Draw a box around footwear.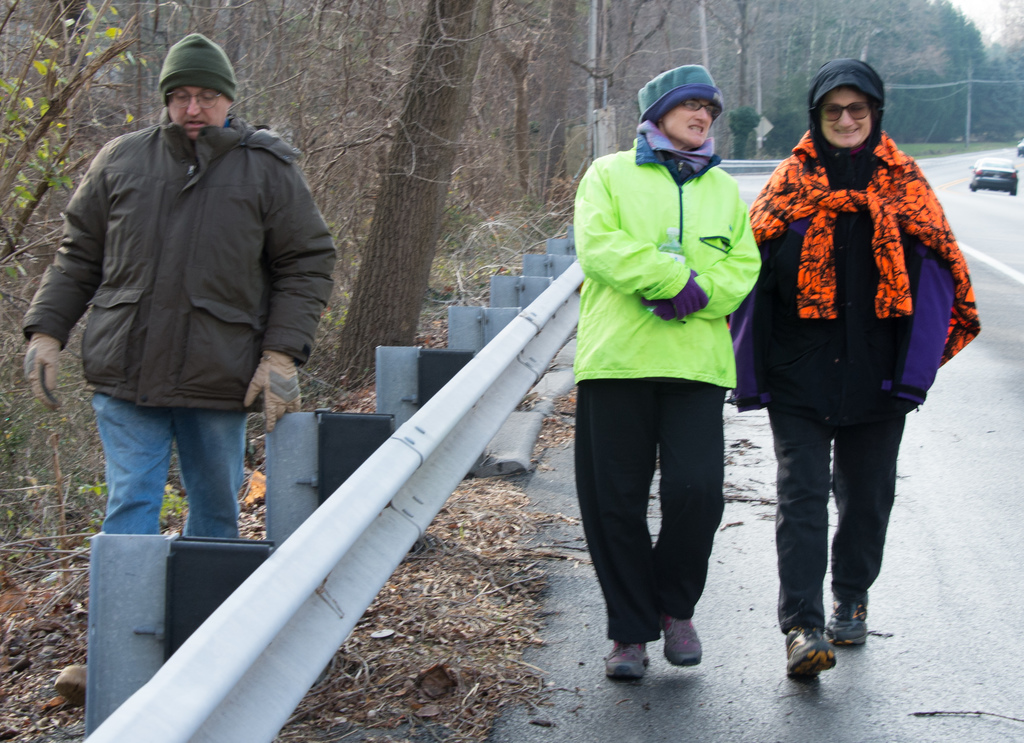
[599, 632, 650, 681].
